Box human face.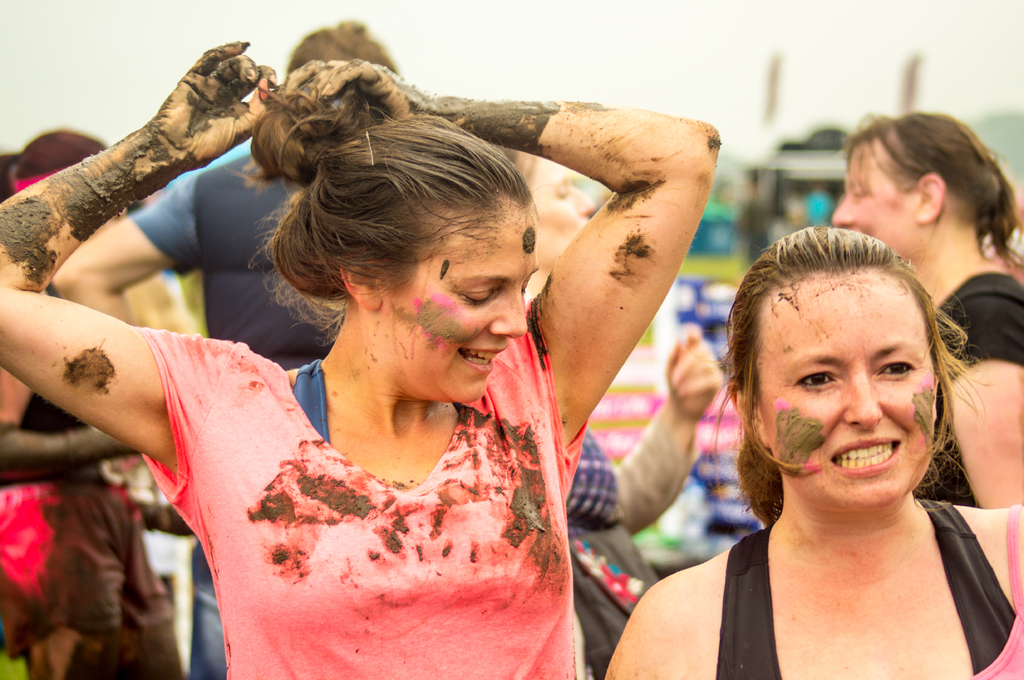
[522,148,596,268].
